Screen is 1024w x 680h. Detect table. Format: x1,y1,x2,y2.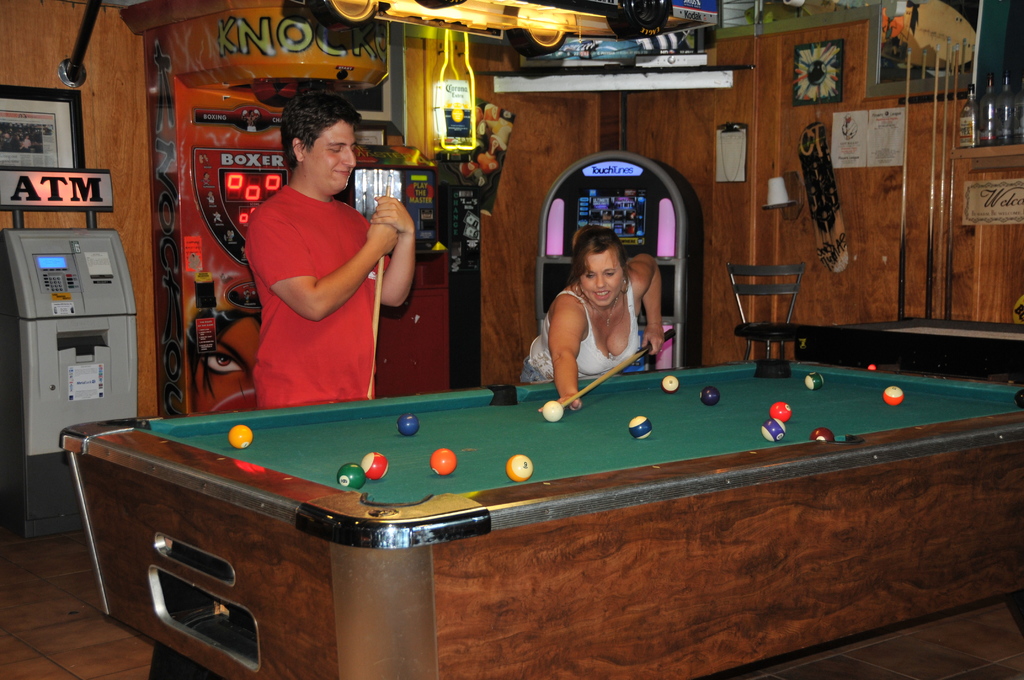
63,360,1023,679.
